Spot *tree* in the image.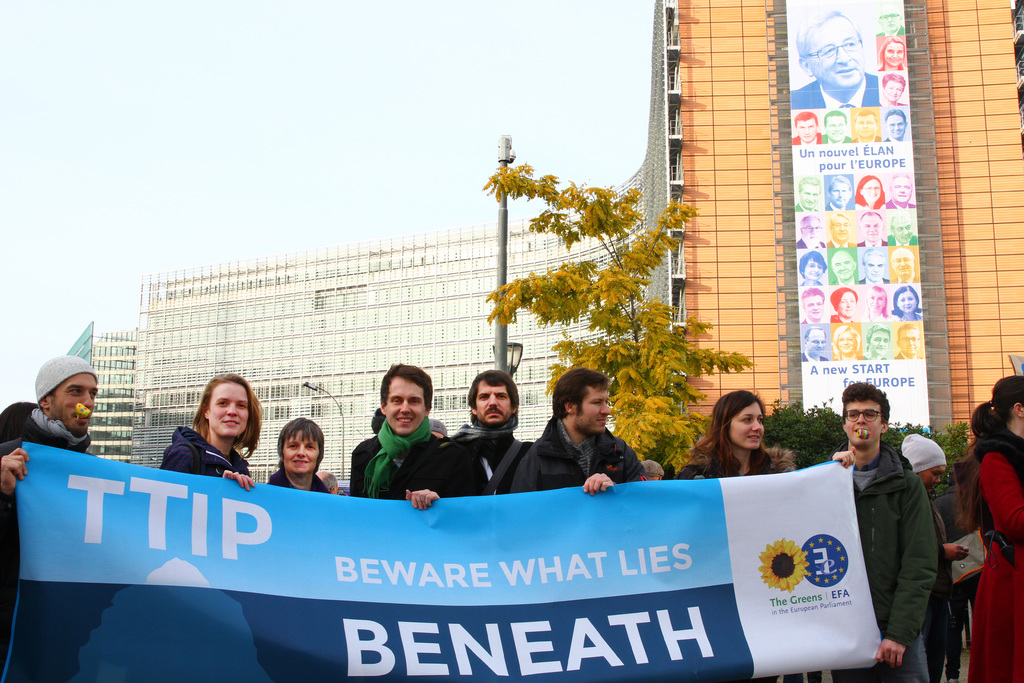
*tree* found at l=465, t=129, r=735, b=465.
